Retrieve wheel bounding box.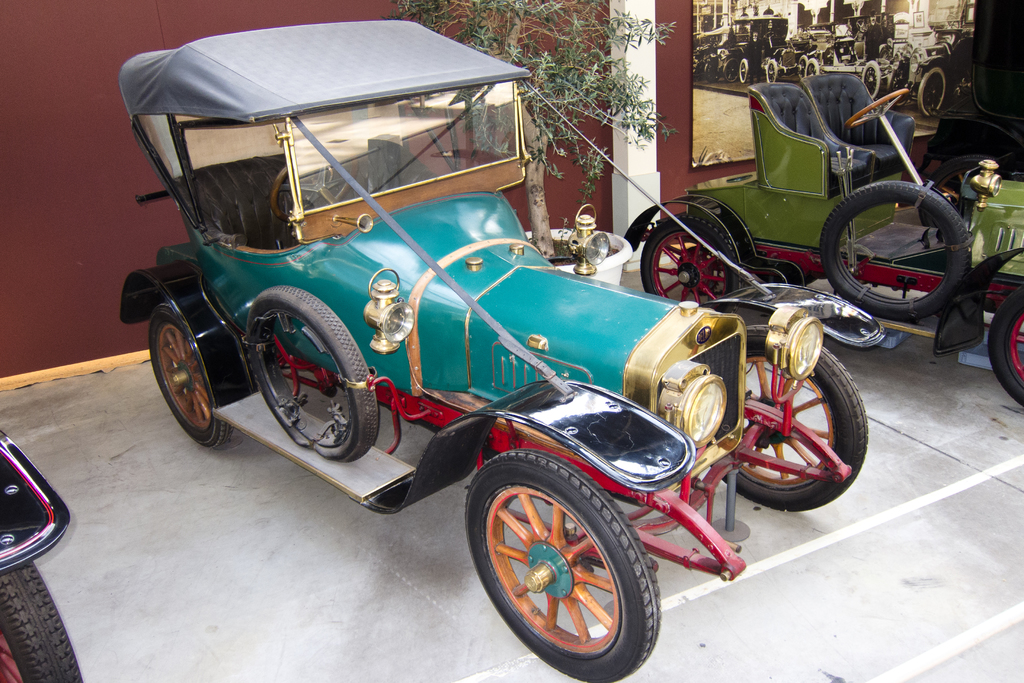
Bounding box: [x1=247, y1=281, x2=378, y2=469].
